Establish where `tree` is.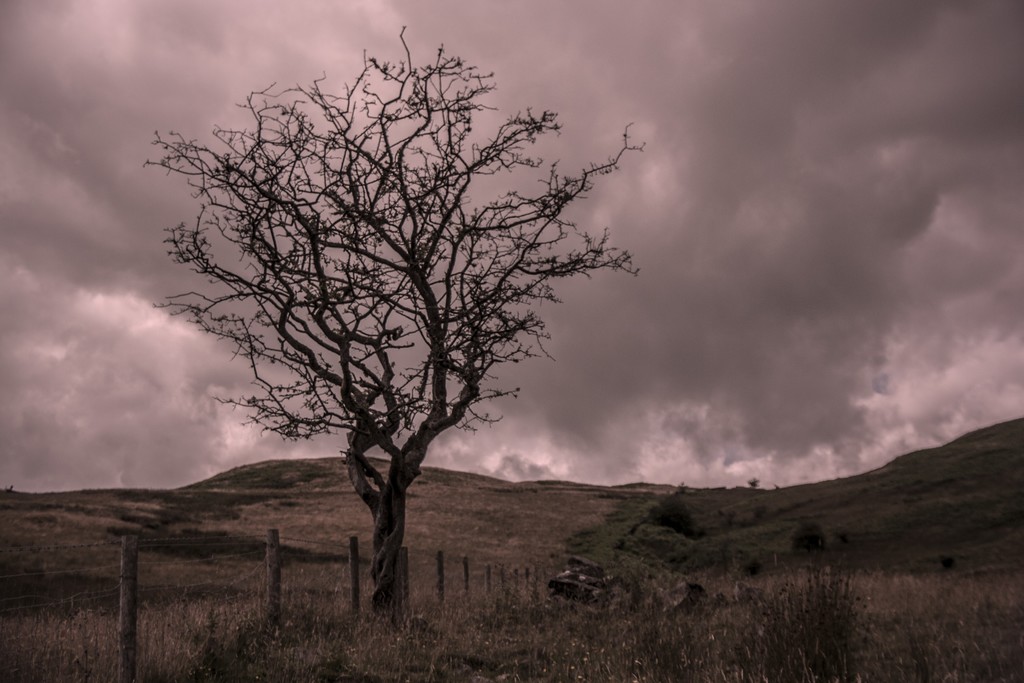
Established at select_region(156, 17, 642, 596).
